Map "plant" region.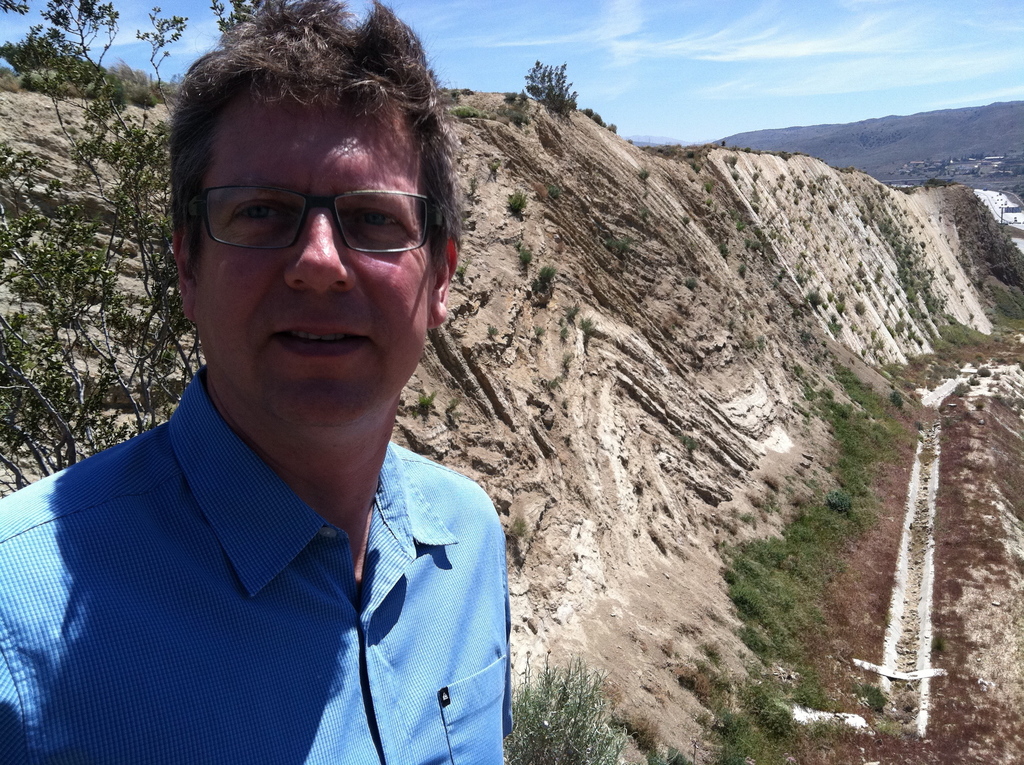
Mapped to (left=791, top=175, right=806, bottom=190).
